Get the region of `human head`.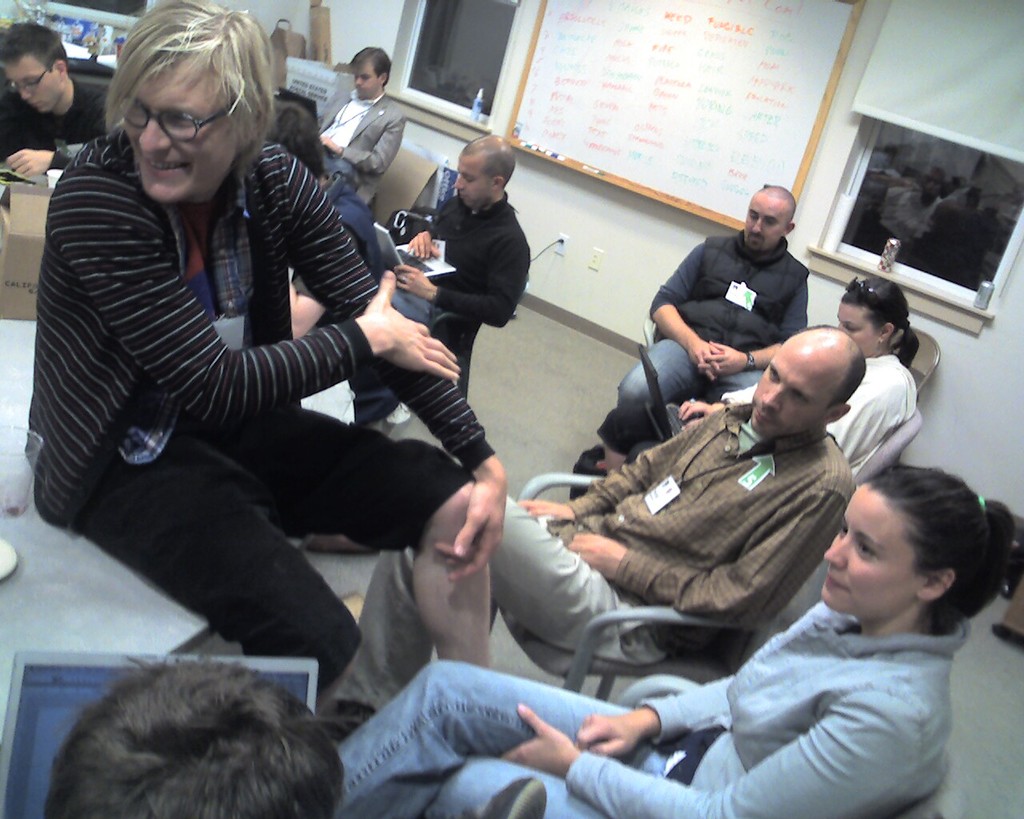
(left=746, top=182, right=799, bottom=256).
